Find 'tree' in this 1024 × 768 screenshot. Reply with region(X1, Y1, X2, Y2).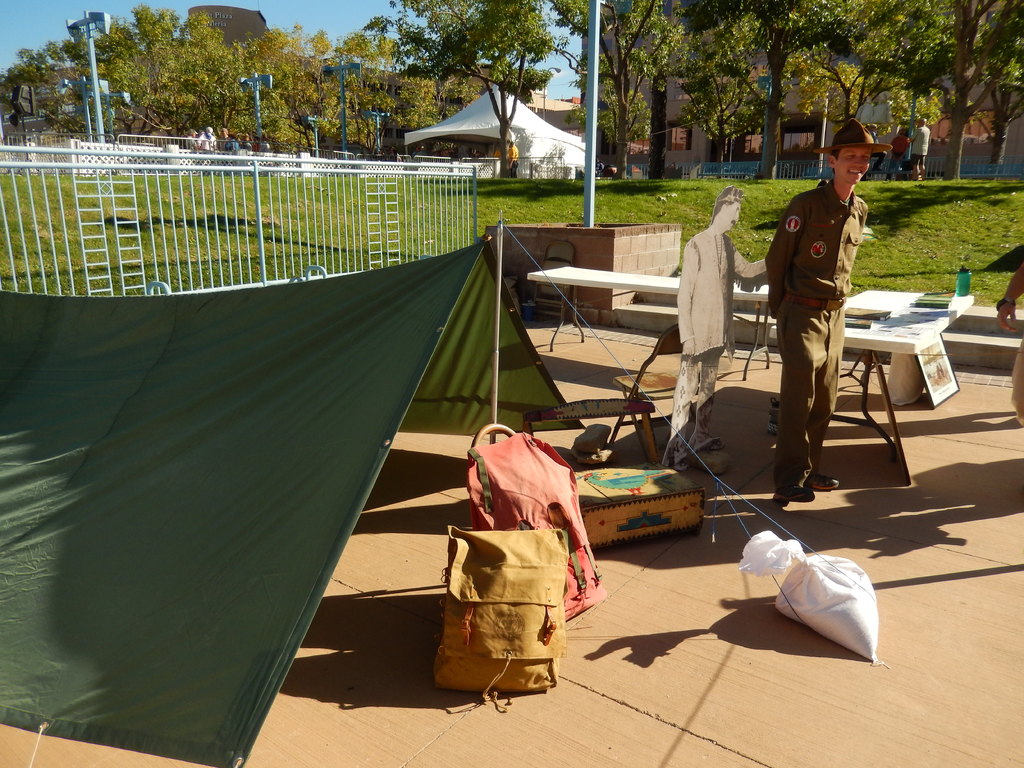
region(90, 22, 150, 135).
